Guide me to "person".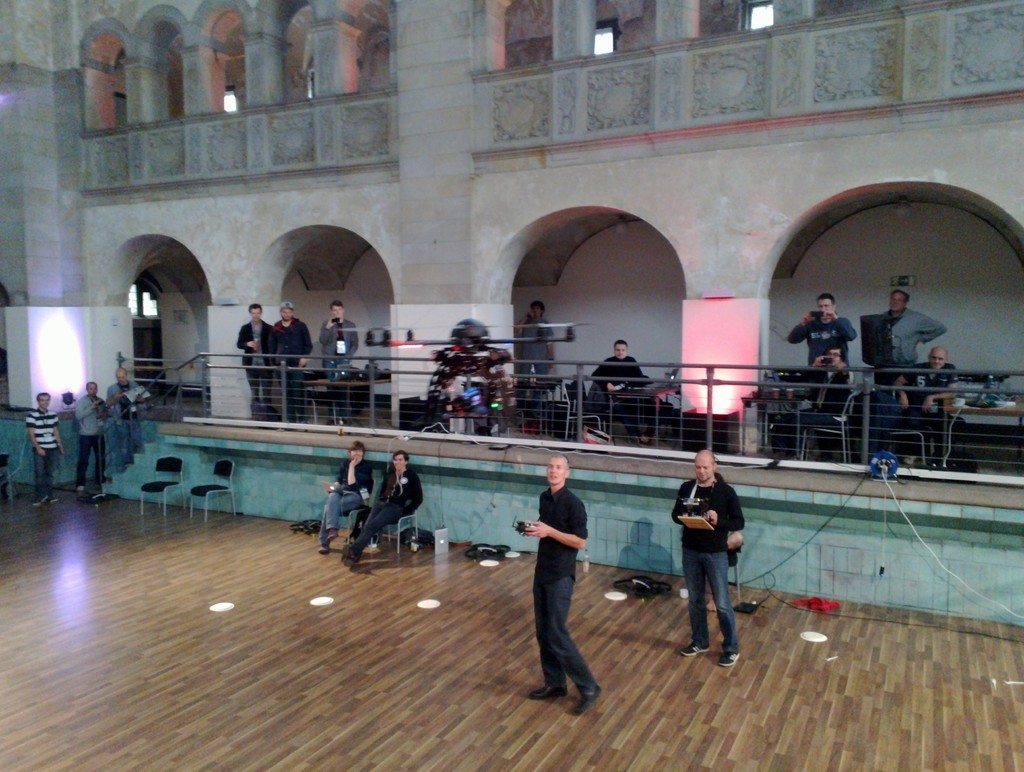
Guidance: pyautogui.locateOnScreen(879, 286, 948, 372).
